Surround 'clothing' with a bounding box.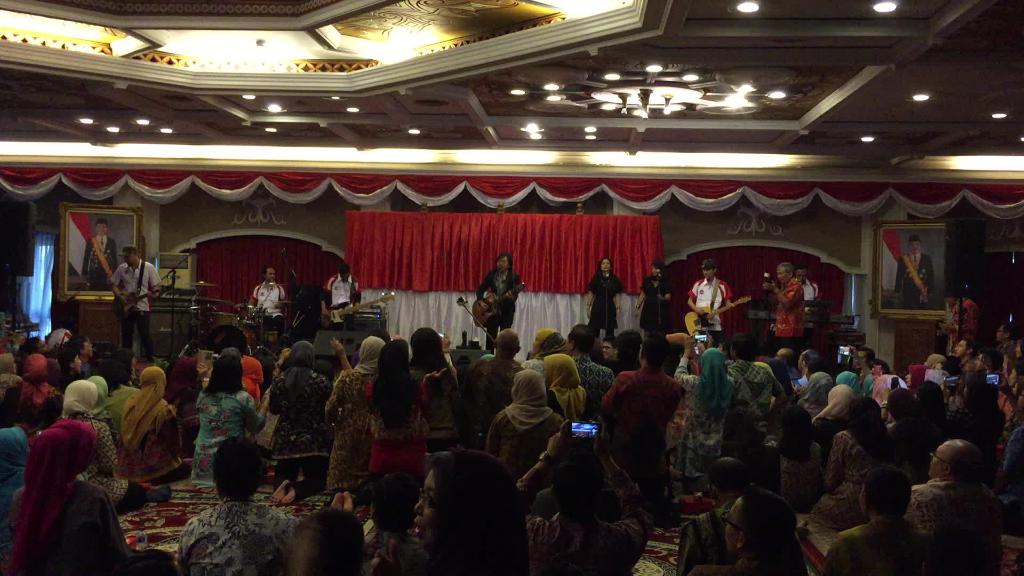
[595, 371, 688, 507].
